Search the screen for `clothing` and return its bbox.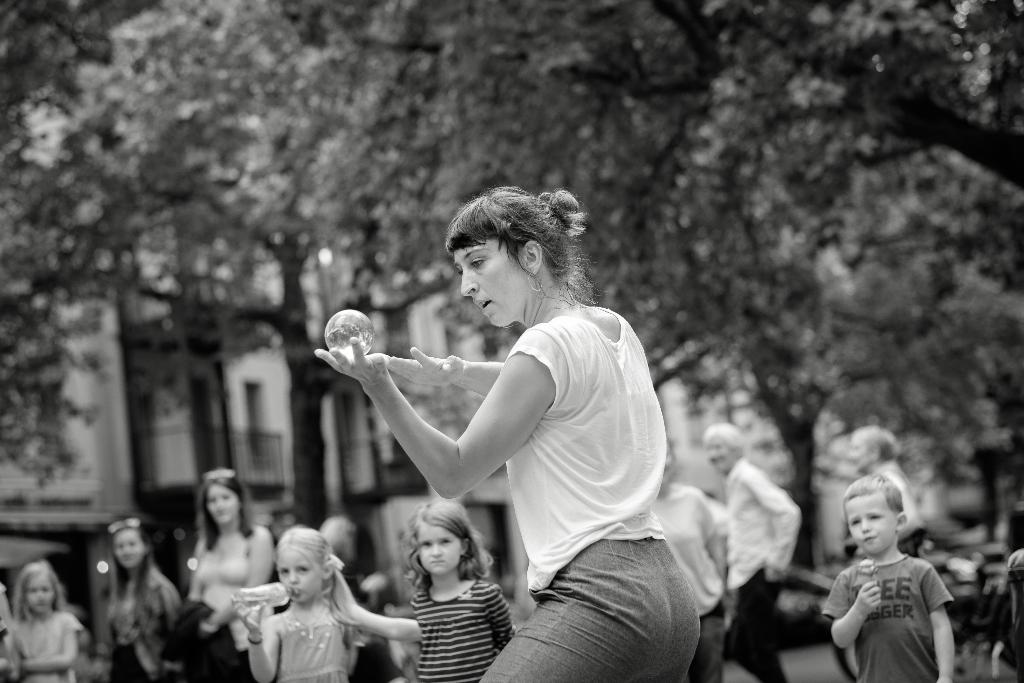
Found: Rect(108, 562, 161, 682).
